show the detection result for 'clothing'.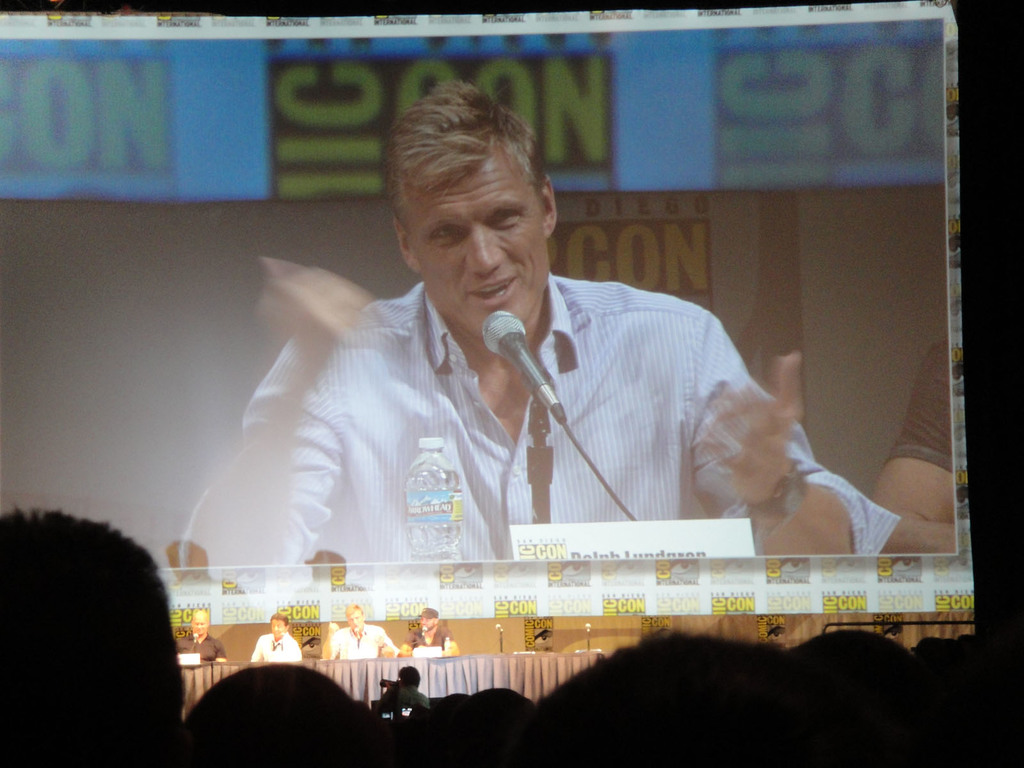
[x1=406, y1=627, x2=457, y2=651].
